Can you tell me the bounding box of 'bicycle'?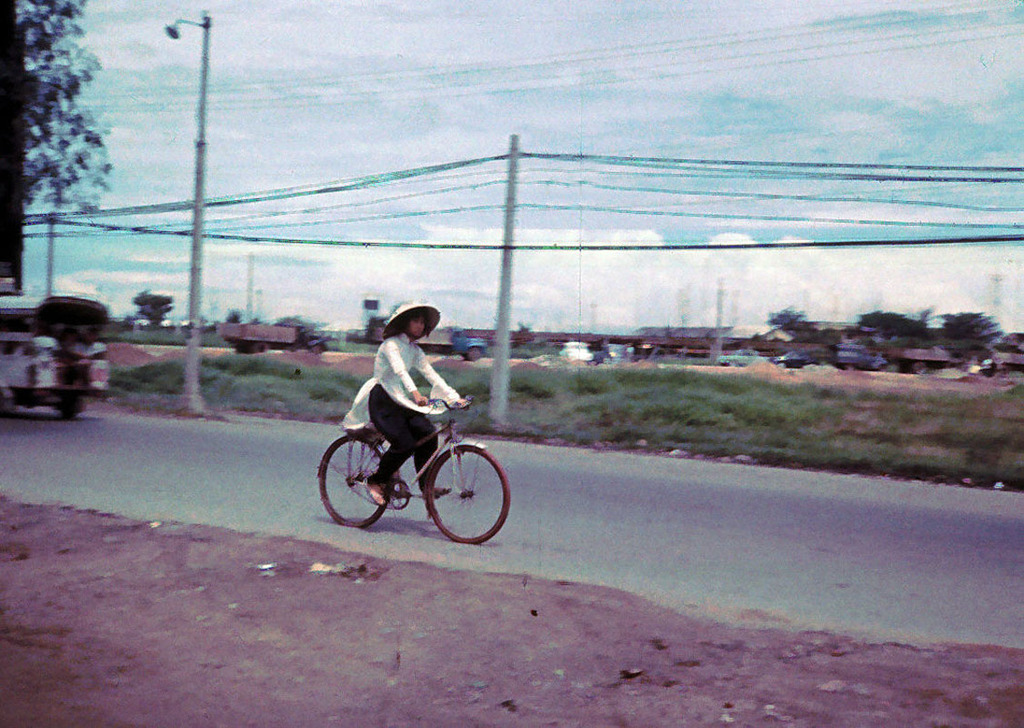
bbox(306, 382, 511, 542).
